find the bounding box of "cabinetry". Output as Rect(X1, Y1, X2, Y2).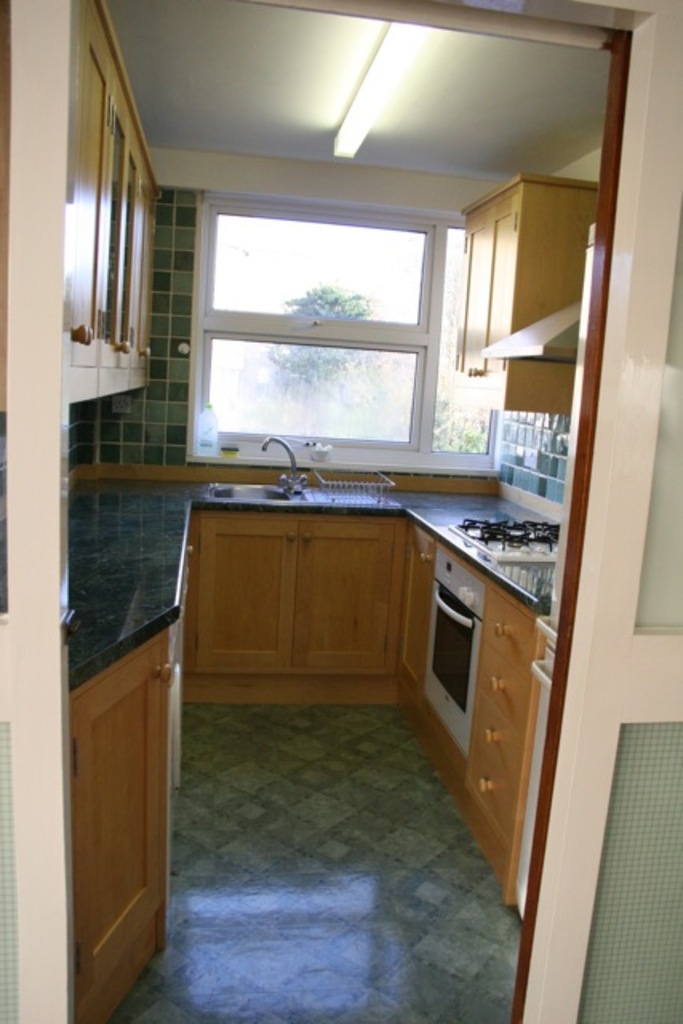
Rect(429, 174, 609, 421).
